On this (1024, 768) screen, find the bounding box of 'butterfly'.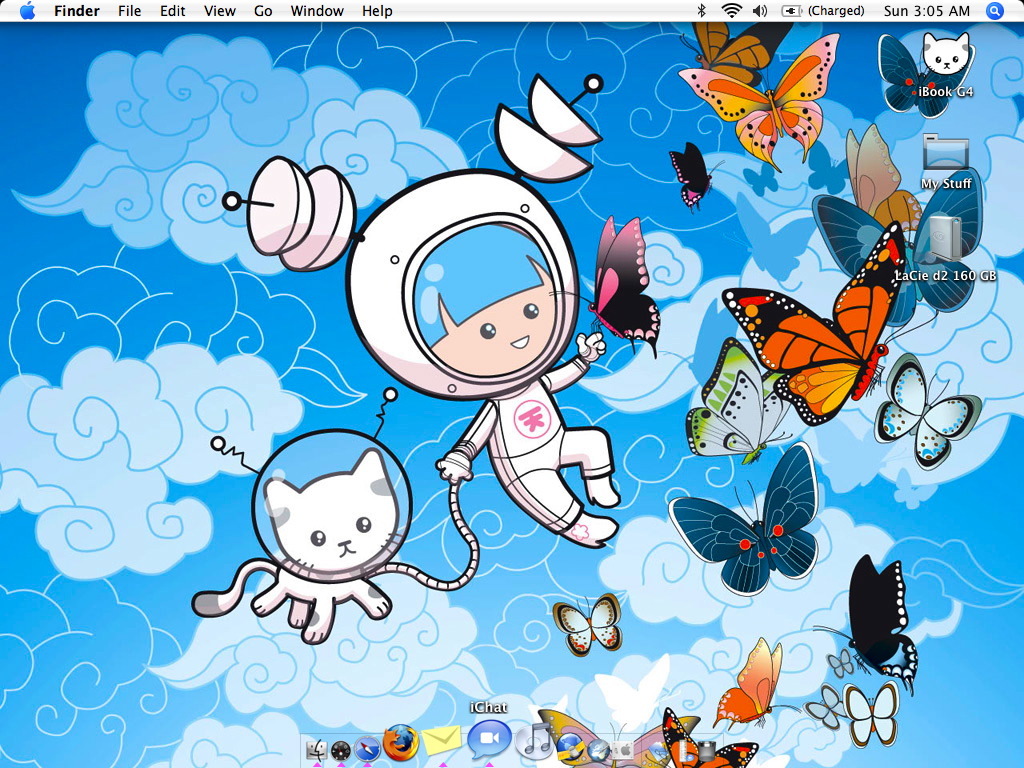
Bounding box: locate(814, 163, 981, 331).
